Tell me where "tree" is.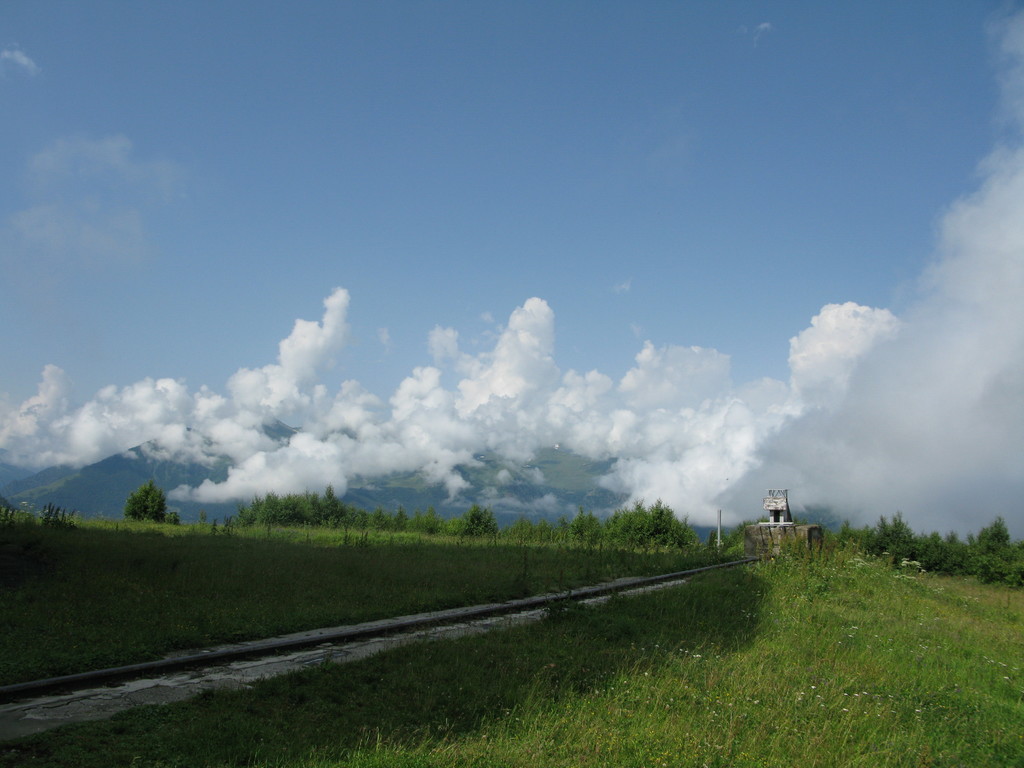
"tree" is at <box>448,502,501,535</box>.
